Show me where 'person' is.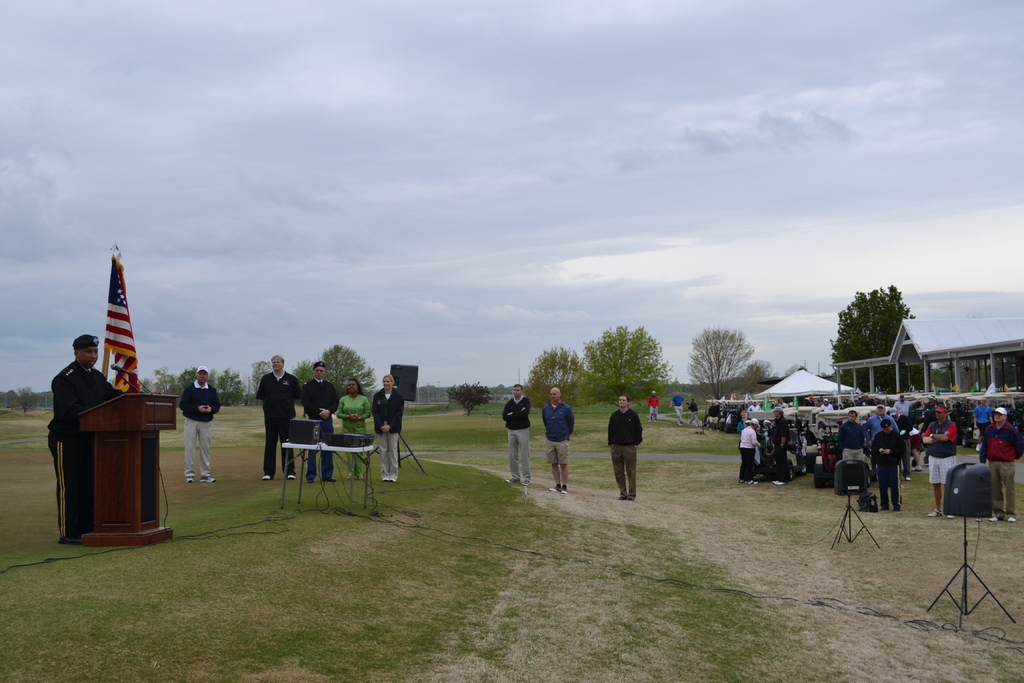
'person' is at bbox=[779, 398, 788, 409].
